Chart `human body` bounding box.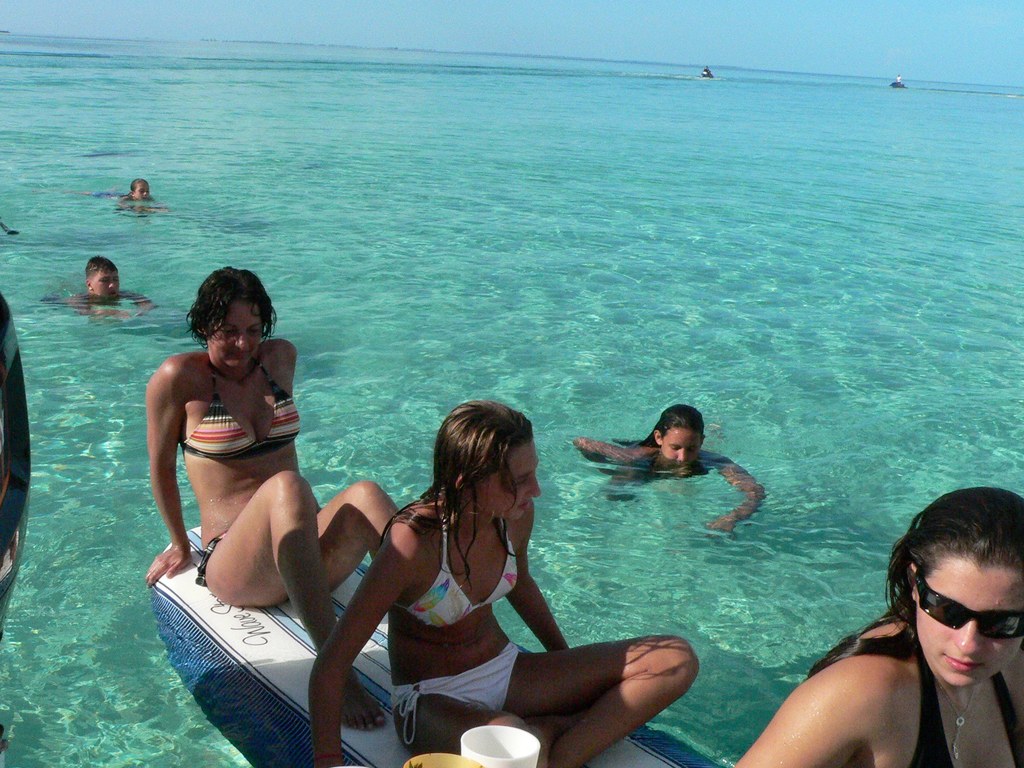
Charted: <box>66,264,170,317</box>.
